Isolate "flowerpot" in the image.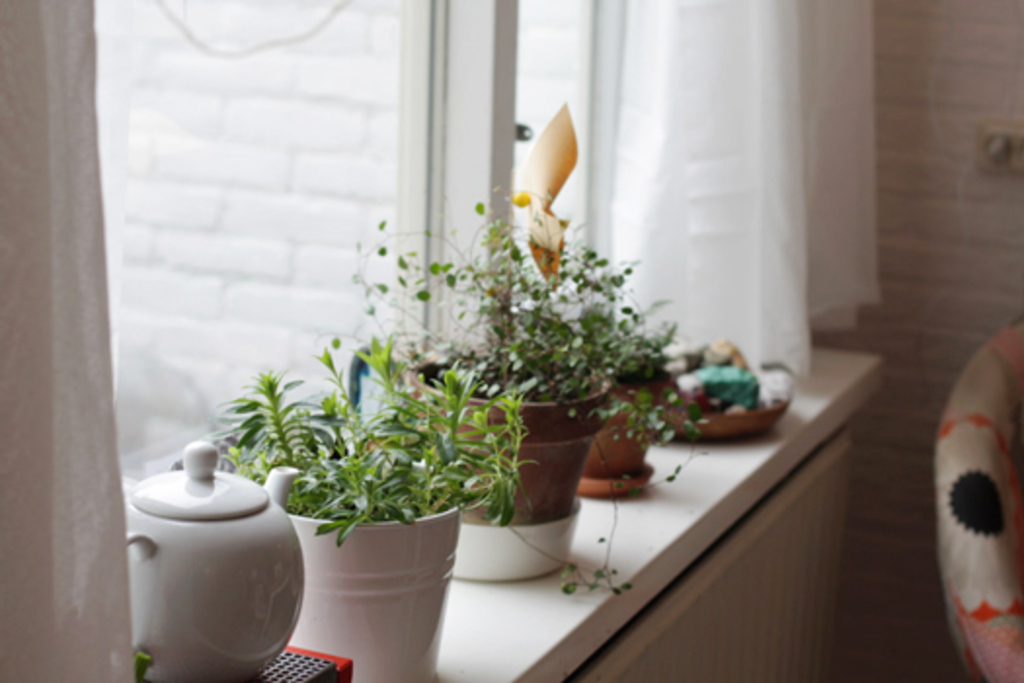
Isolated region: (267,461,468,681).
